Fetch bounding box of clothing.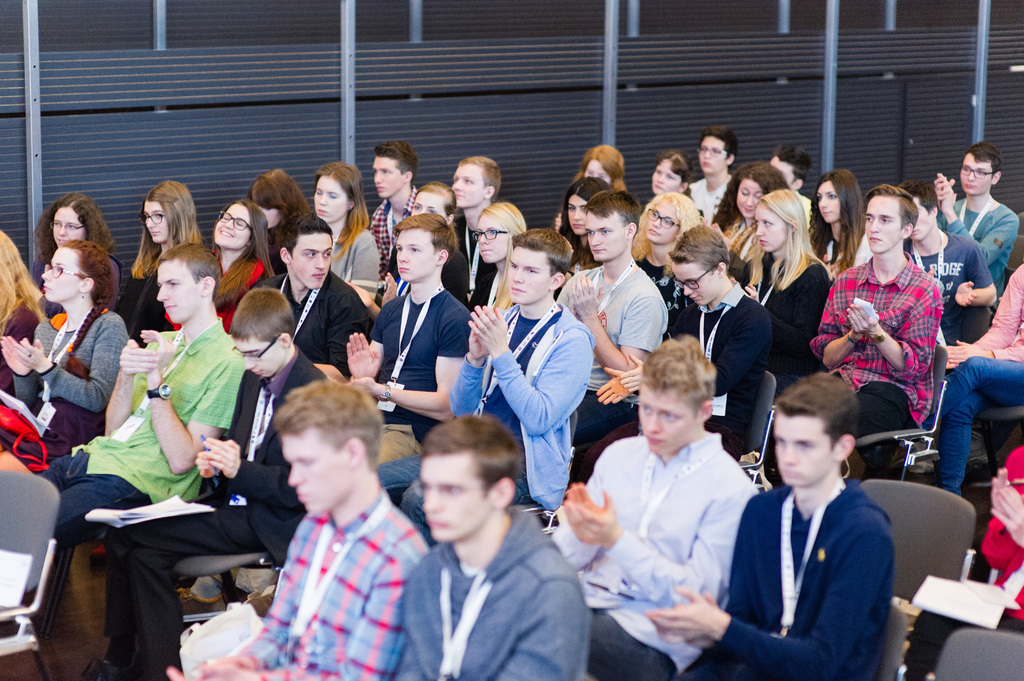
Bbox: select_region(820, 230, 867, 291).
